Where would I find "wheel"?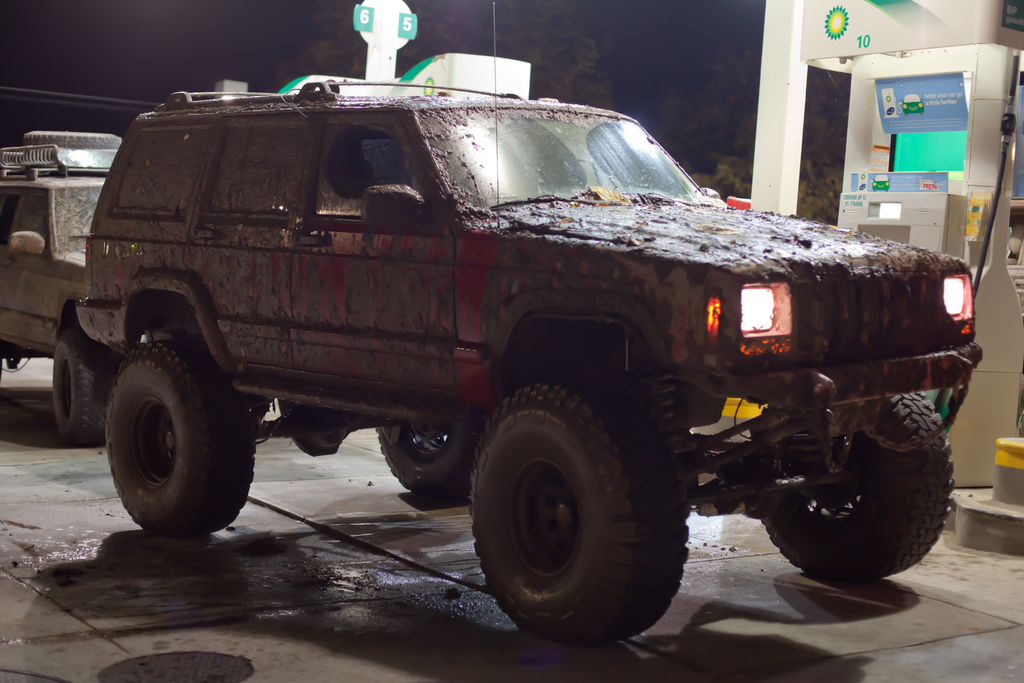
At box(472, 375, 684, 638).
